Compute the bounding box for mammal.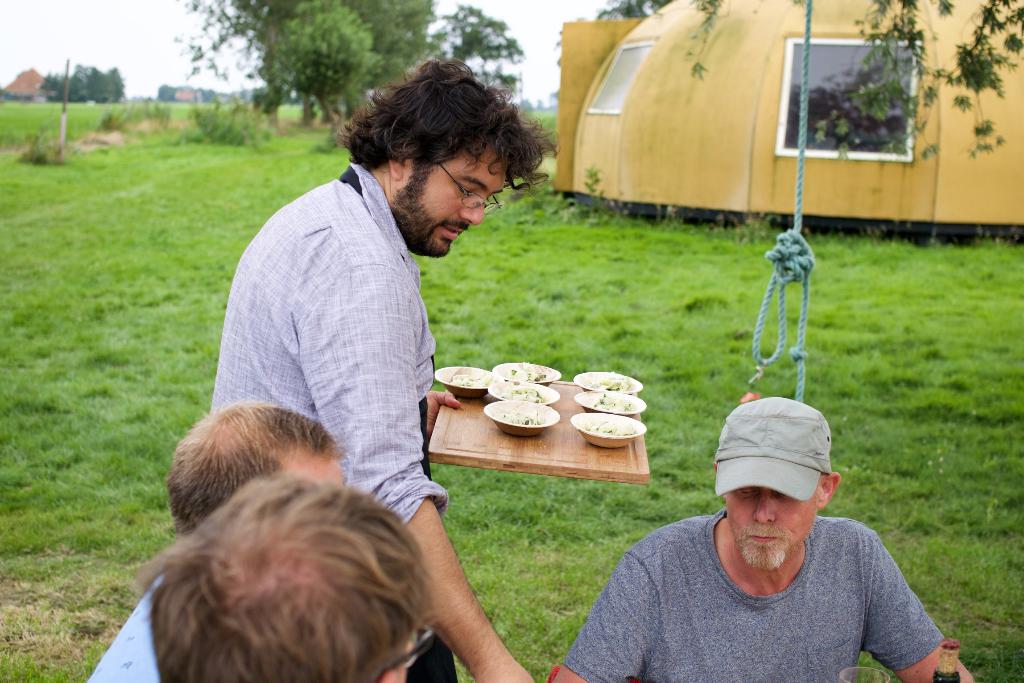
box=[211, 61, 536, 682].
